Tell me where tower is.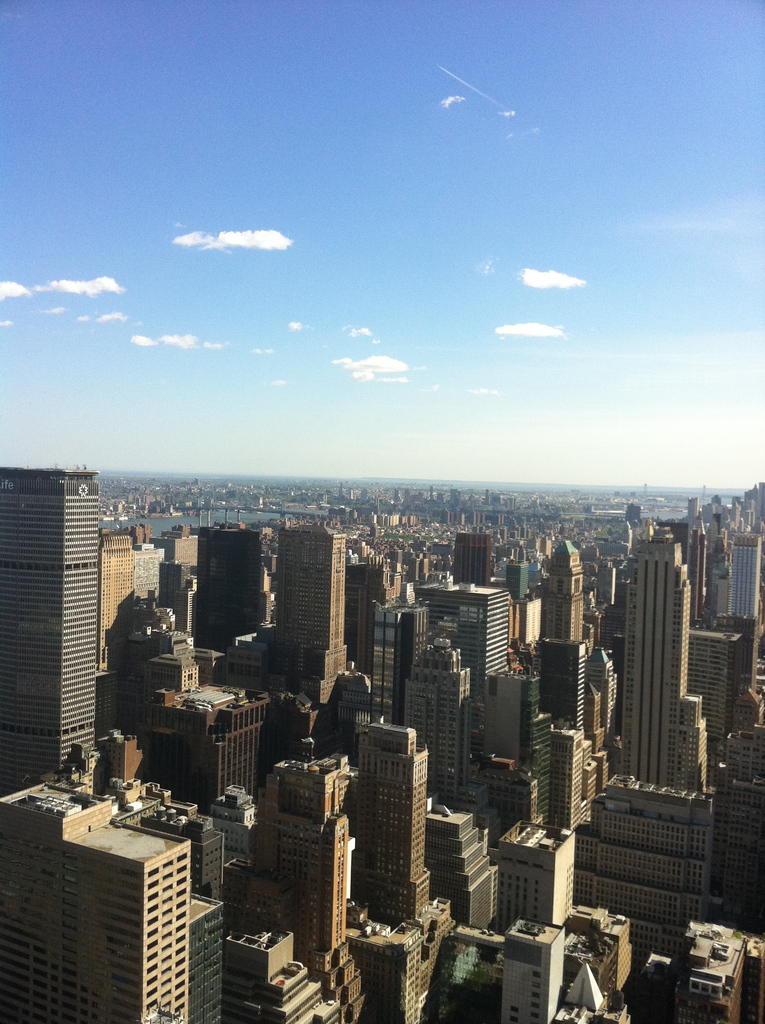
tower is at locate(246, 743, 346, 986).
